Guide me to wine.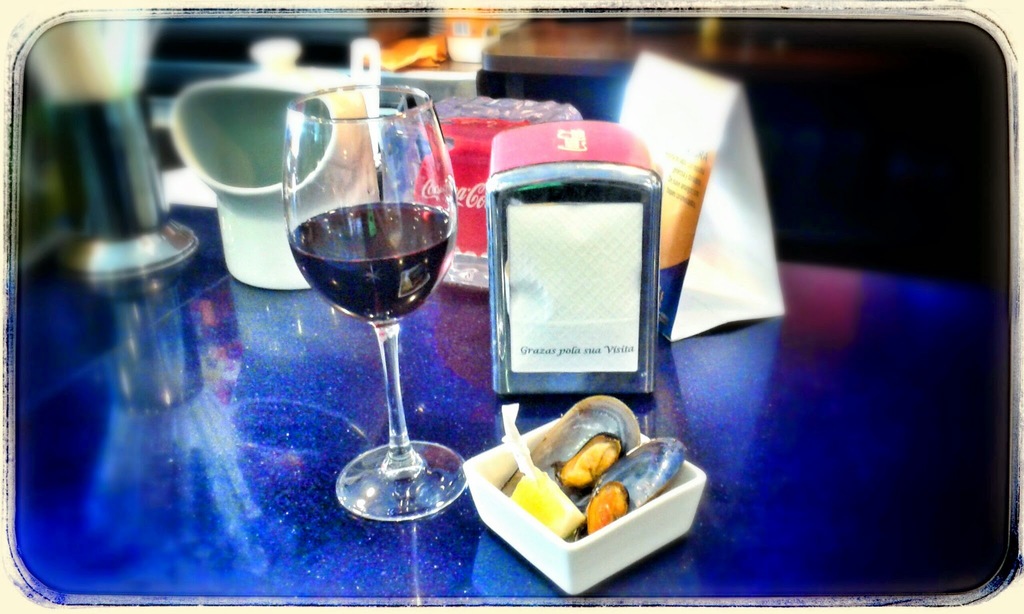
Guidance: detection(282, 200, 456, 325).
